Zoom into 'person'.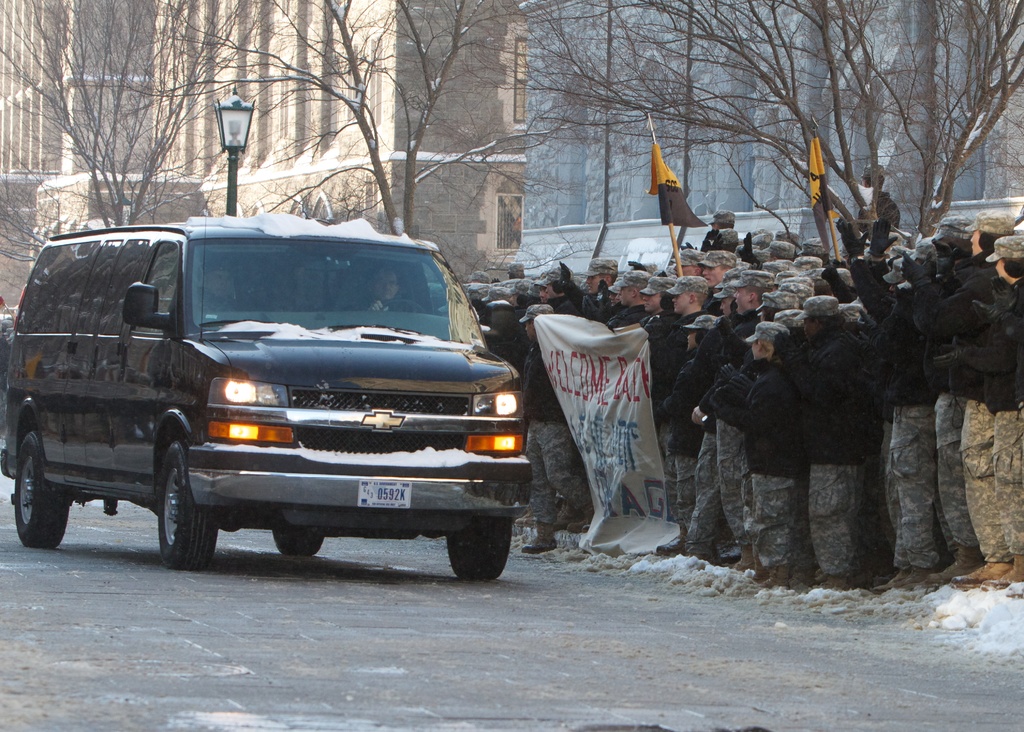
Zoom target: (x1=348, y1=271, x2=418, y2=314).
